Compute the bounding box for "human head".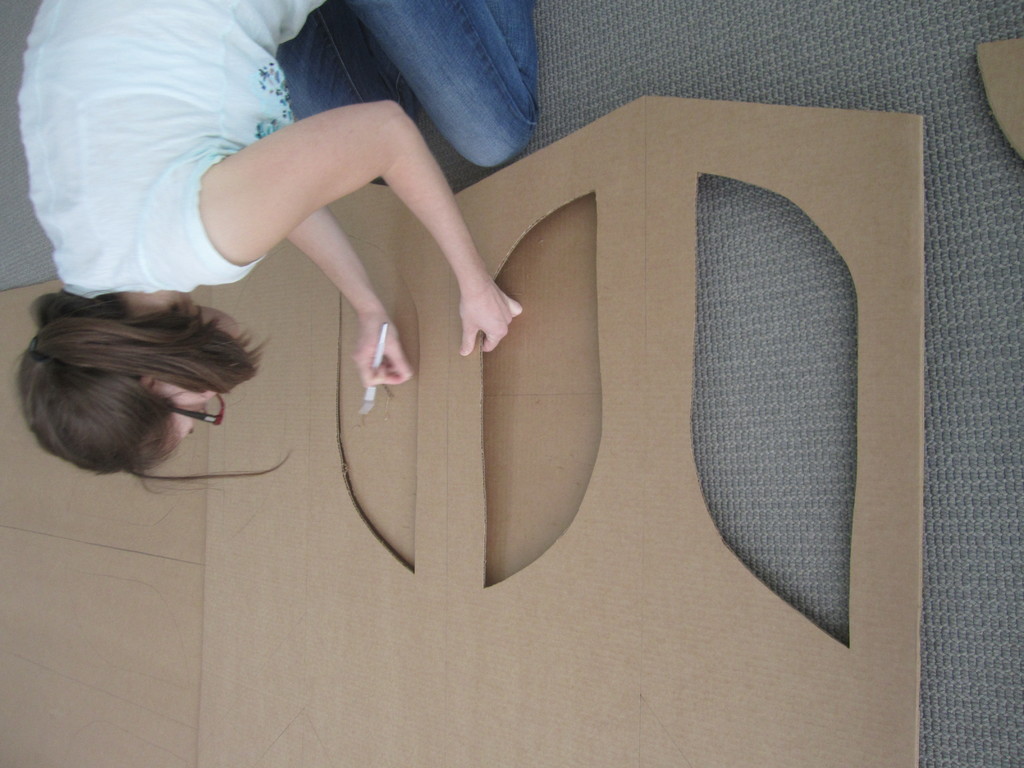
bbox=[12, 291, 270, 507].
